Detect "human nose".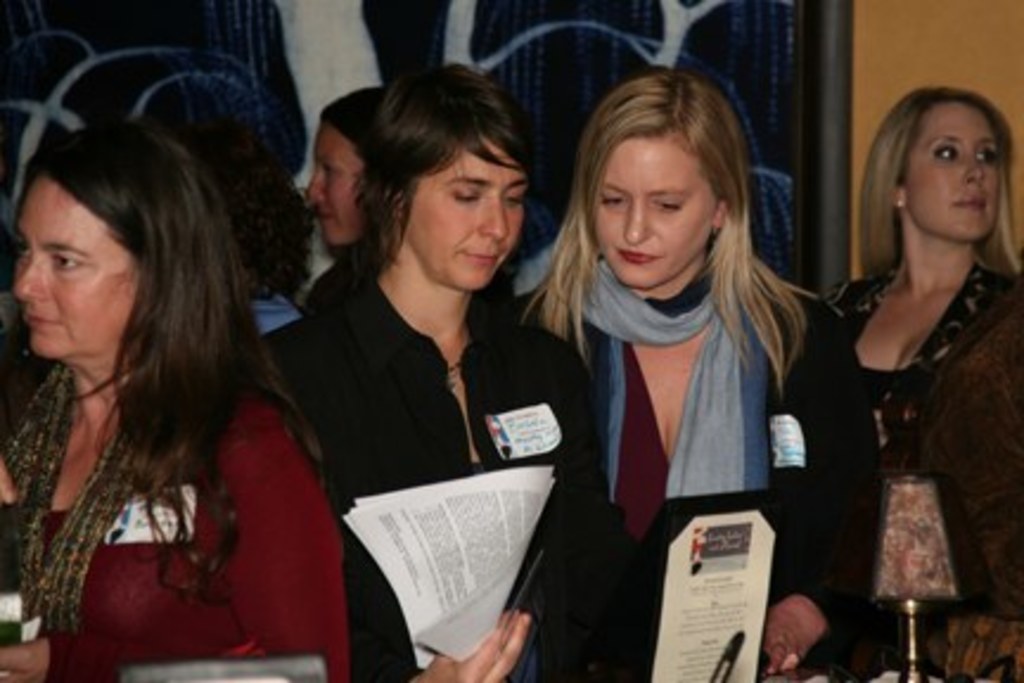
Detected at rect(623, 197, 649, 244).
